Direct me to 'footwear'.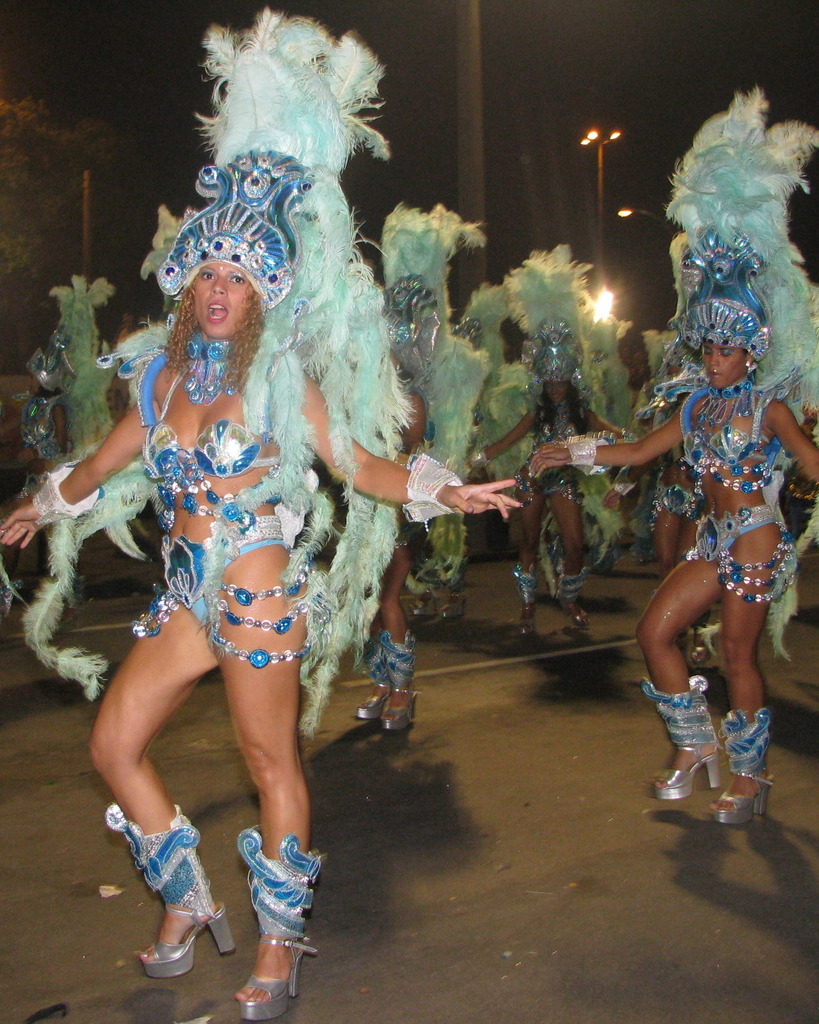
Direction: pyautogui.locateOnScreen(407, 597, 441, 627).
